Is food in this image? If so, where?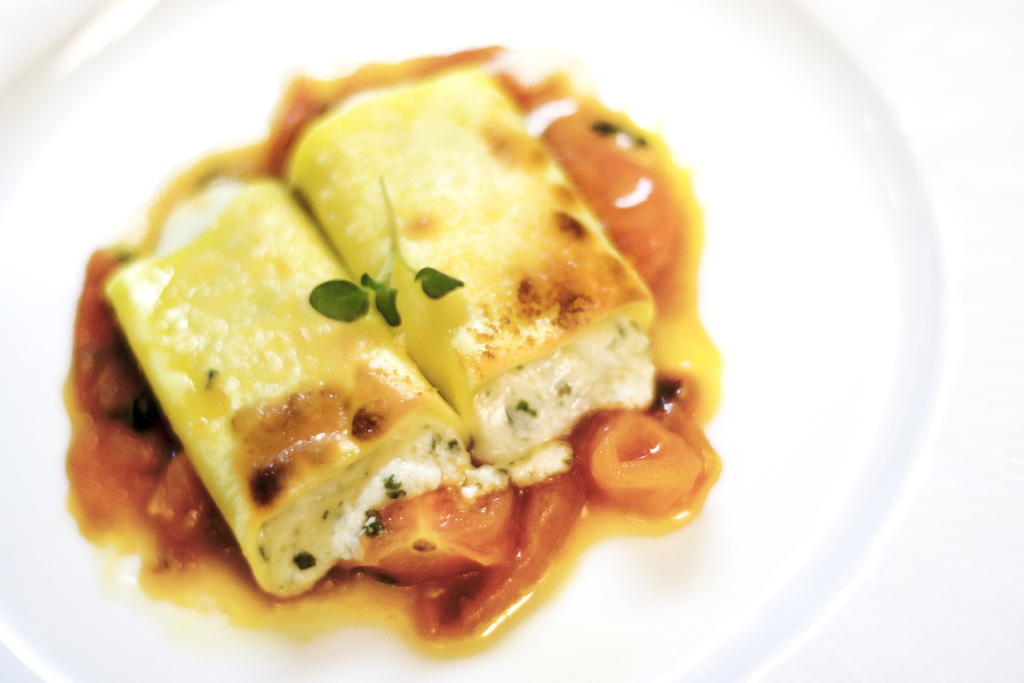
Yes, at crop(58, 44, 717, 661).
